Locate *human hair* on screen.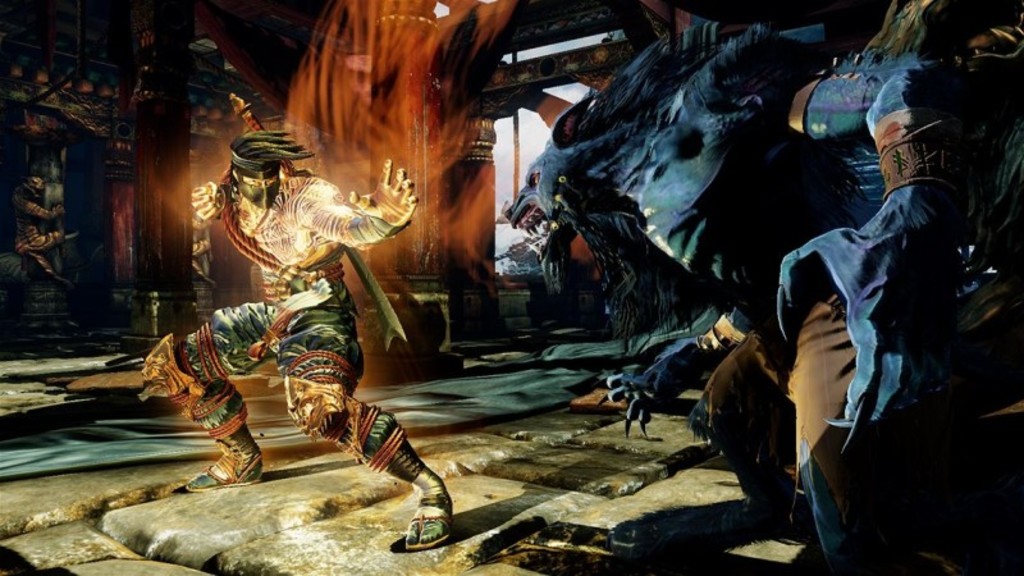
On screen at box(227, 122, 310, 173).
